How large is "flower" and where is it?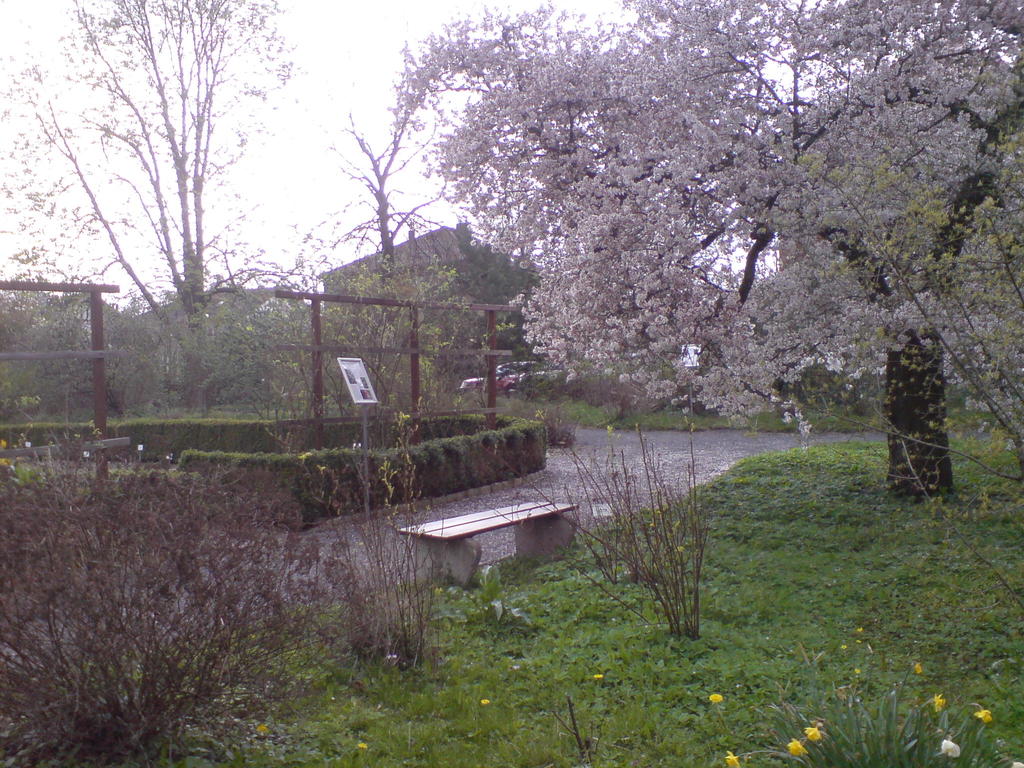
Bounding box: detection(787, 738, 811, 757).
